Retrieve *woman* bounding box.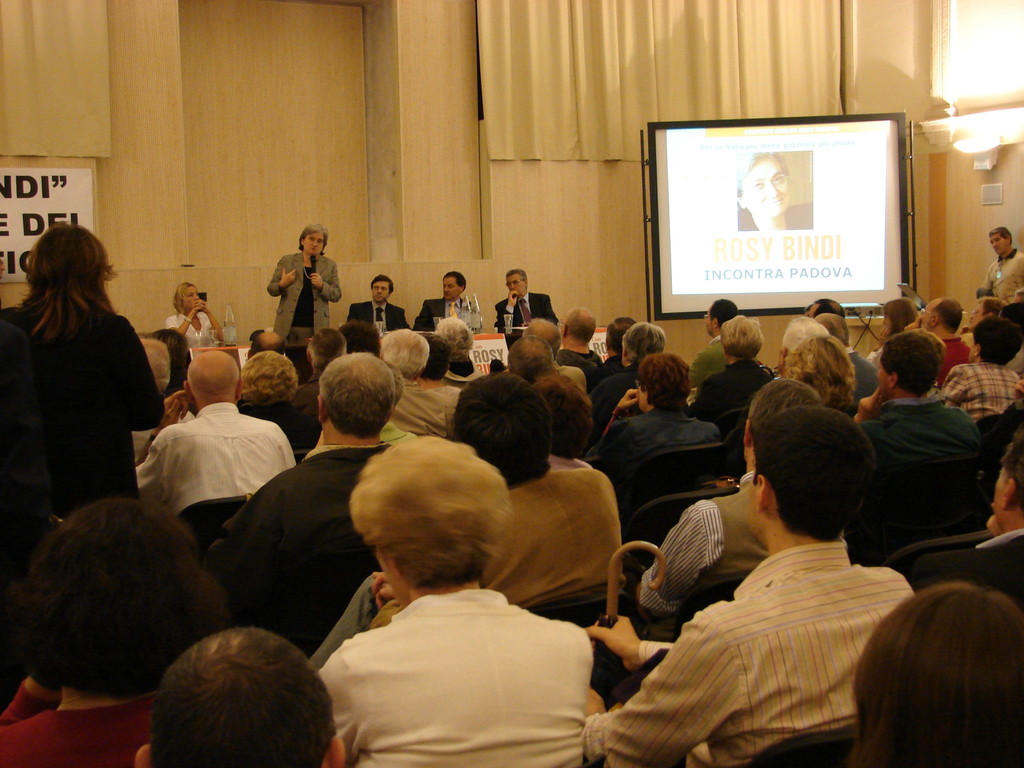
Bounding box: left=780, top=332, right=862, bottom=428.
